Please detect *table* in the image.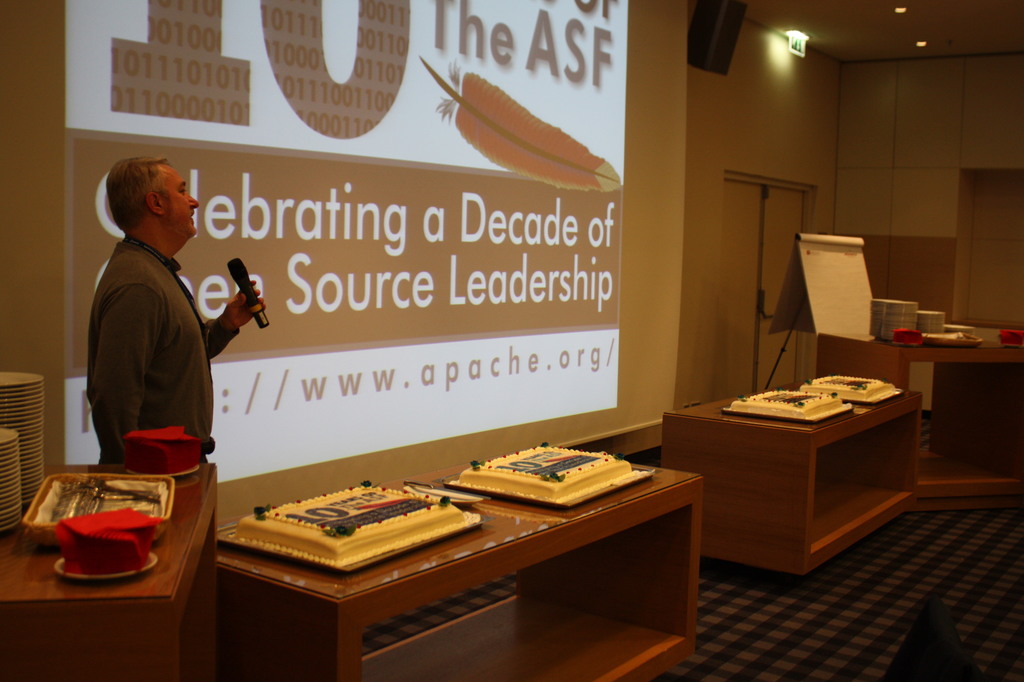
658,391,927,583.
